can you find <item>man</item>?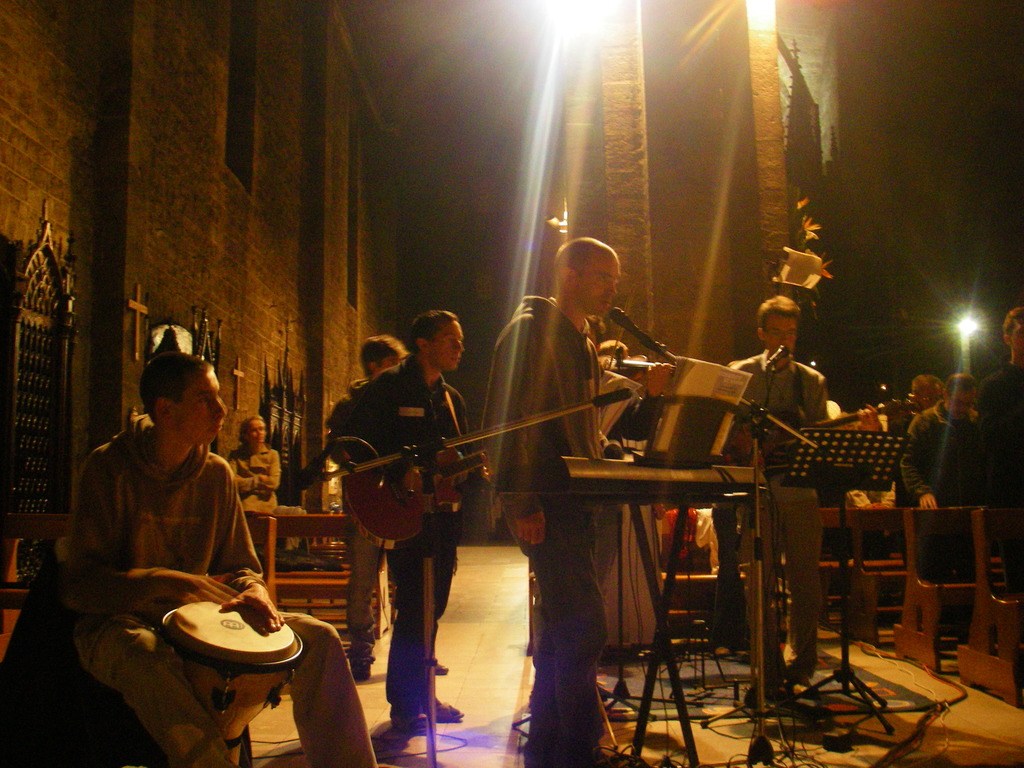
Yes, bounding box: (481, 236, 621, 767).
